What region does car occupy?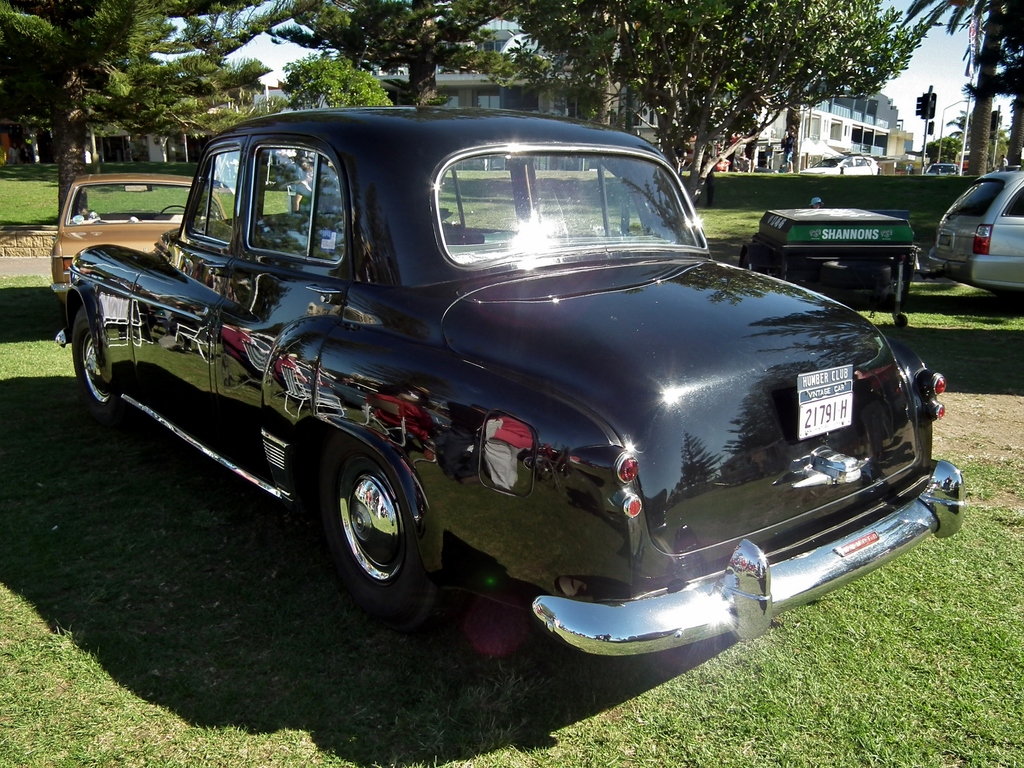
l=797, t=152, r=879, b=176.
